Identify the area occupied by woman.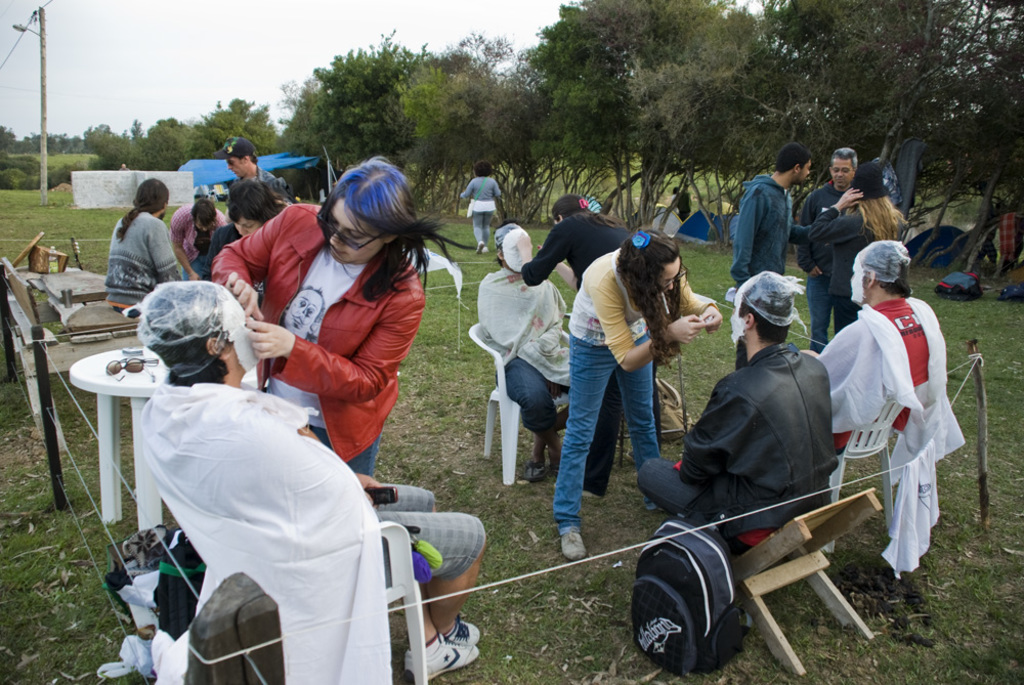
Area: x1=203 y1=185 x2=284 y2=284.
